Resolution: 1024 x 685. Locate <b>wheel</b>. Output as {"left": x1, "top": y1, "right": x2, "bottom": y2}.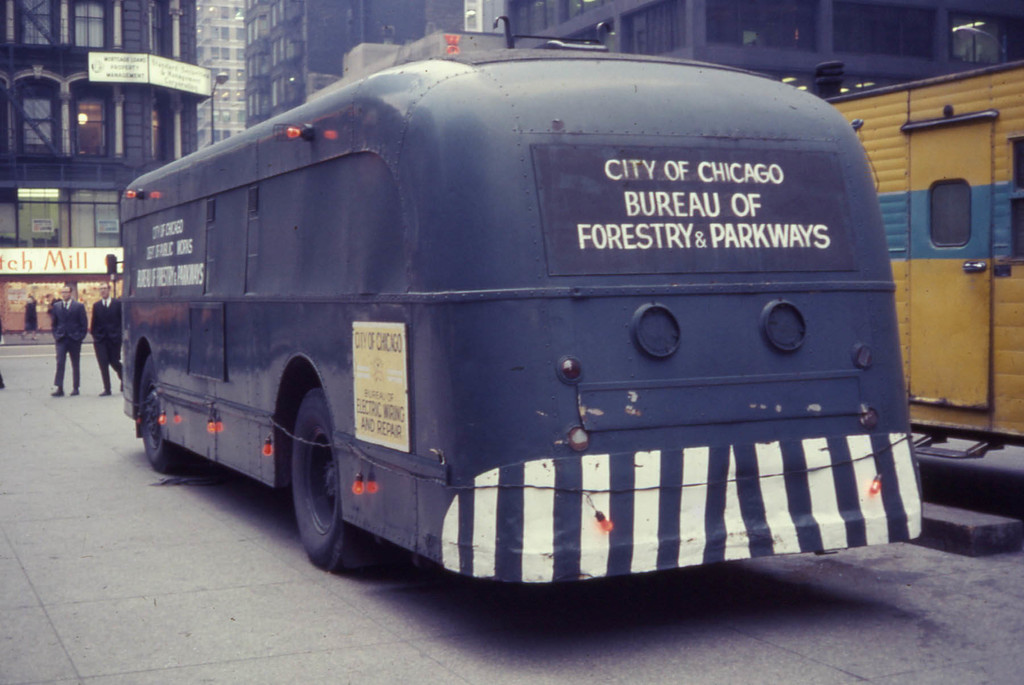
{"left": 284, "top": 380, "right": 382, "bottom": 576}.
